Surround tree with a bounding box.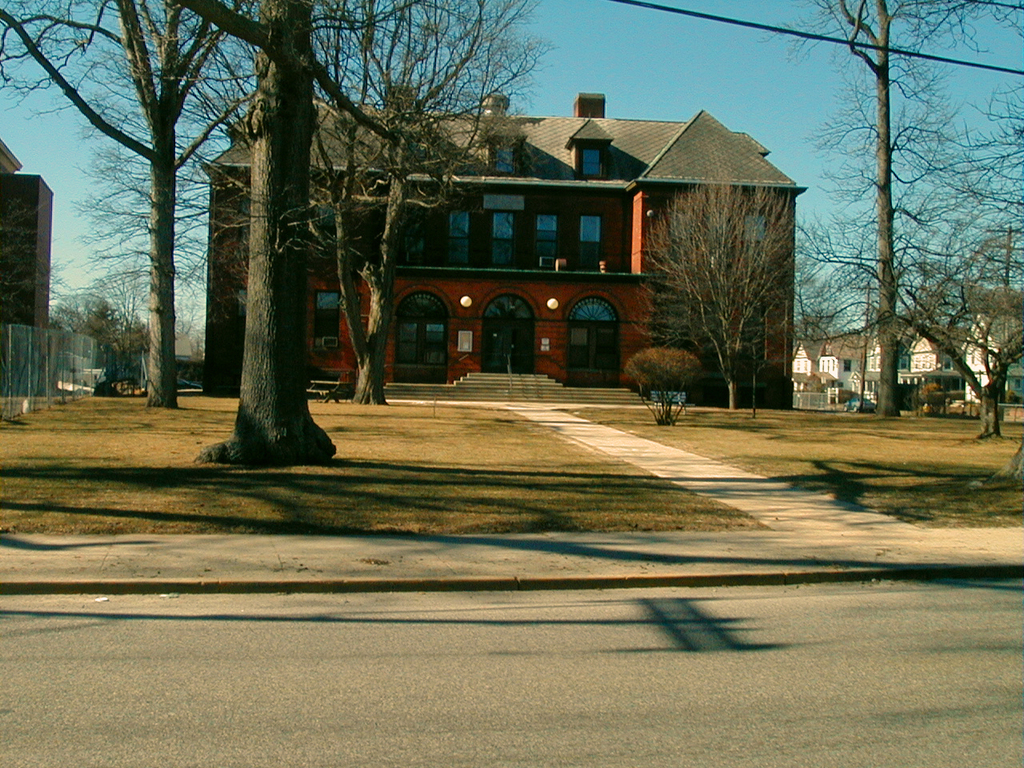
98,309,157,386.
